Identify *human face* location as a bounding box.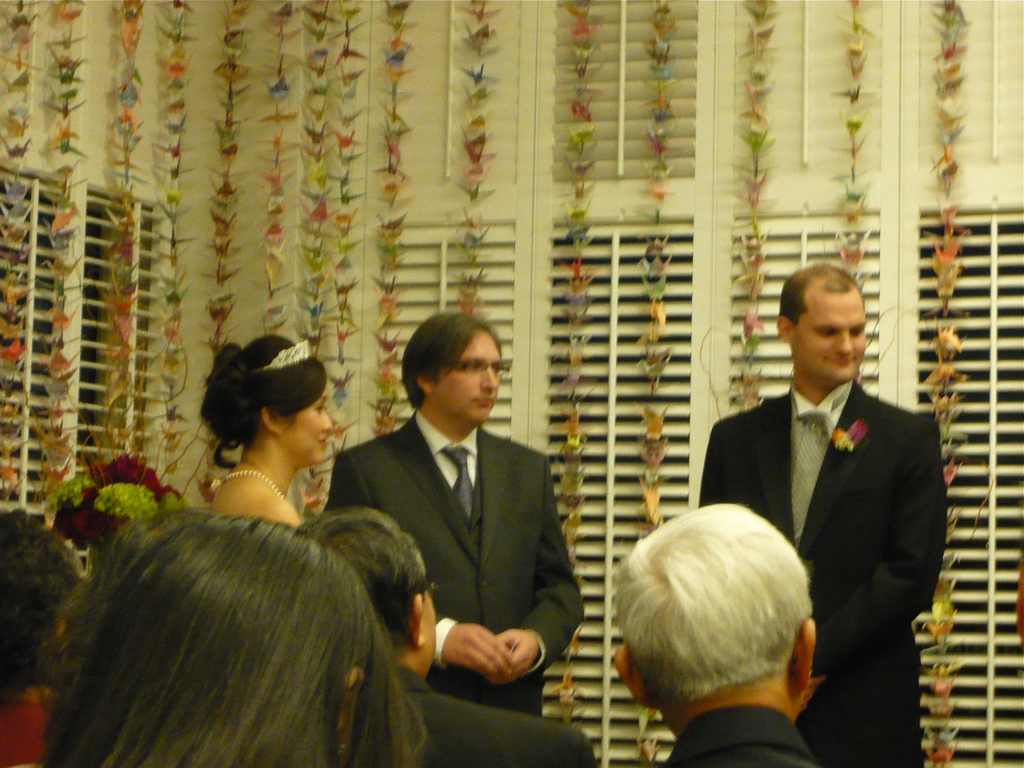
box(282, 389, 333, 470).
